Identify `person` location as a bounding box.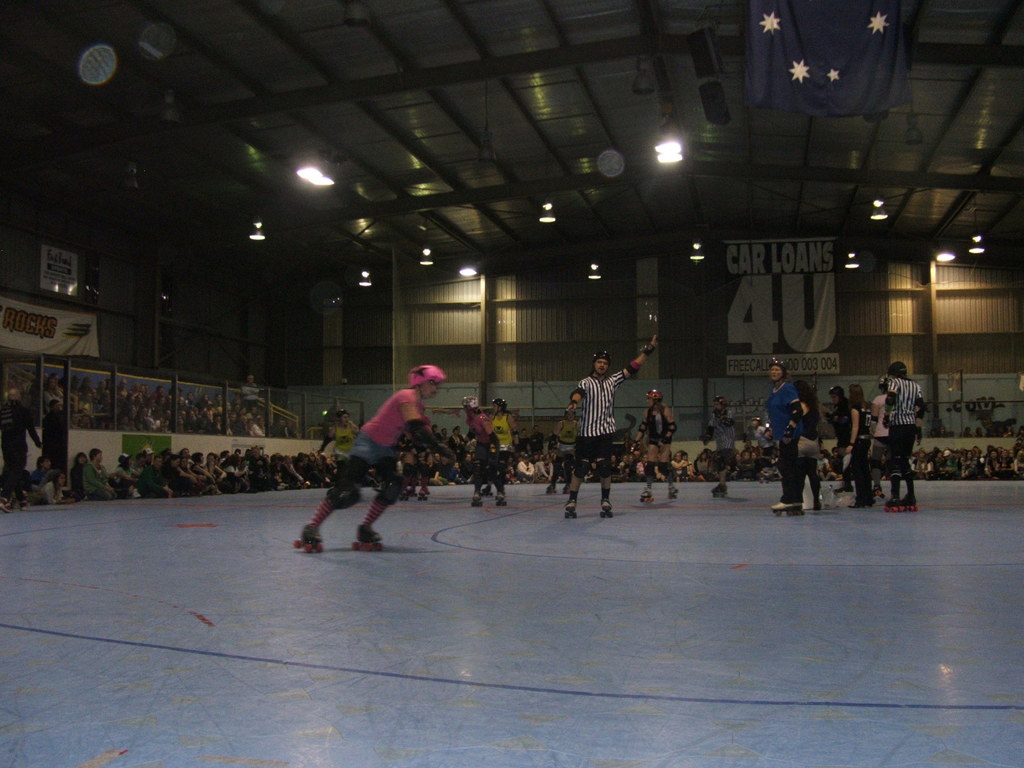
Rect(869, 377, 892, 501).
